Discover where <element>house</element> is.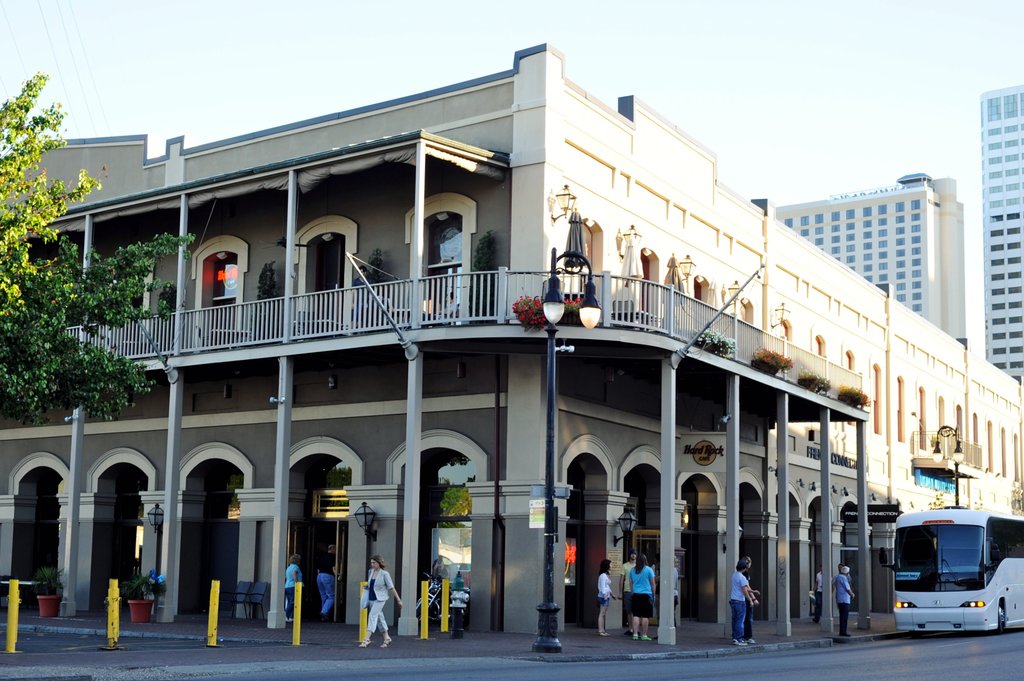
Discovered at <region>977, 83, 1023, 398</region>.
